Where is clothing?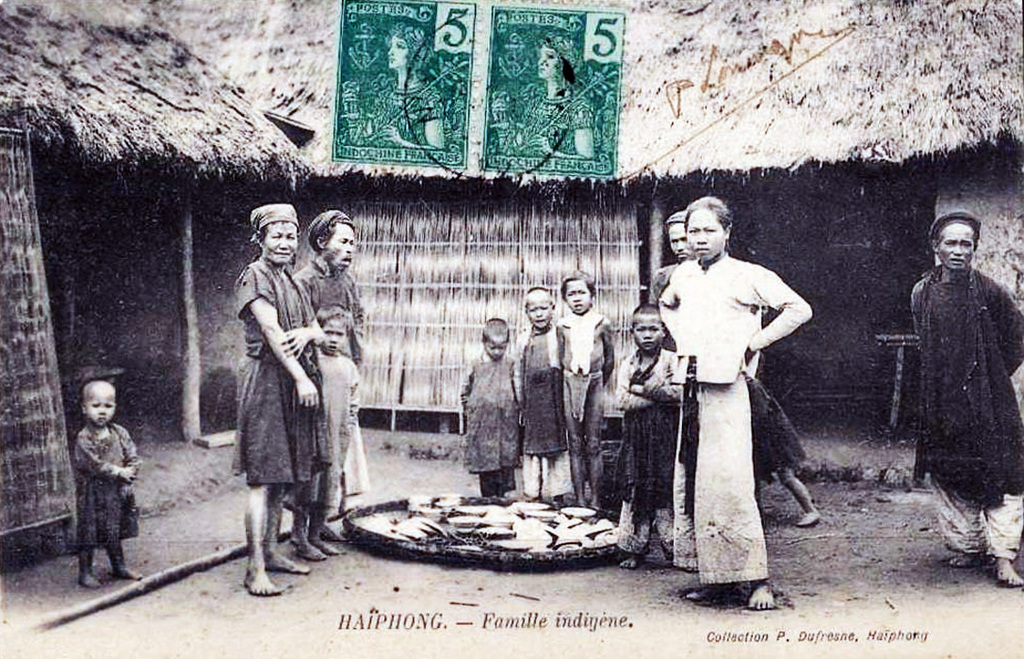
[746, 369, 805, 473].
